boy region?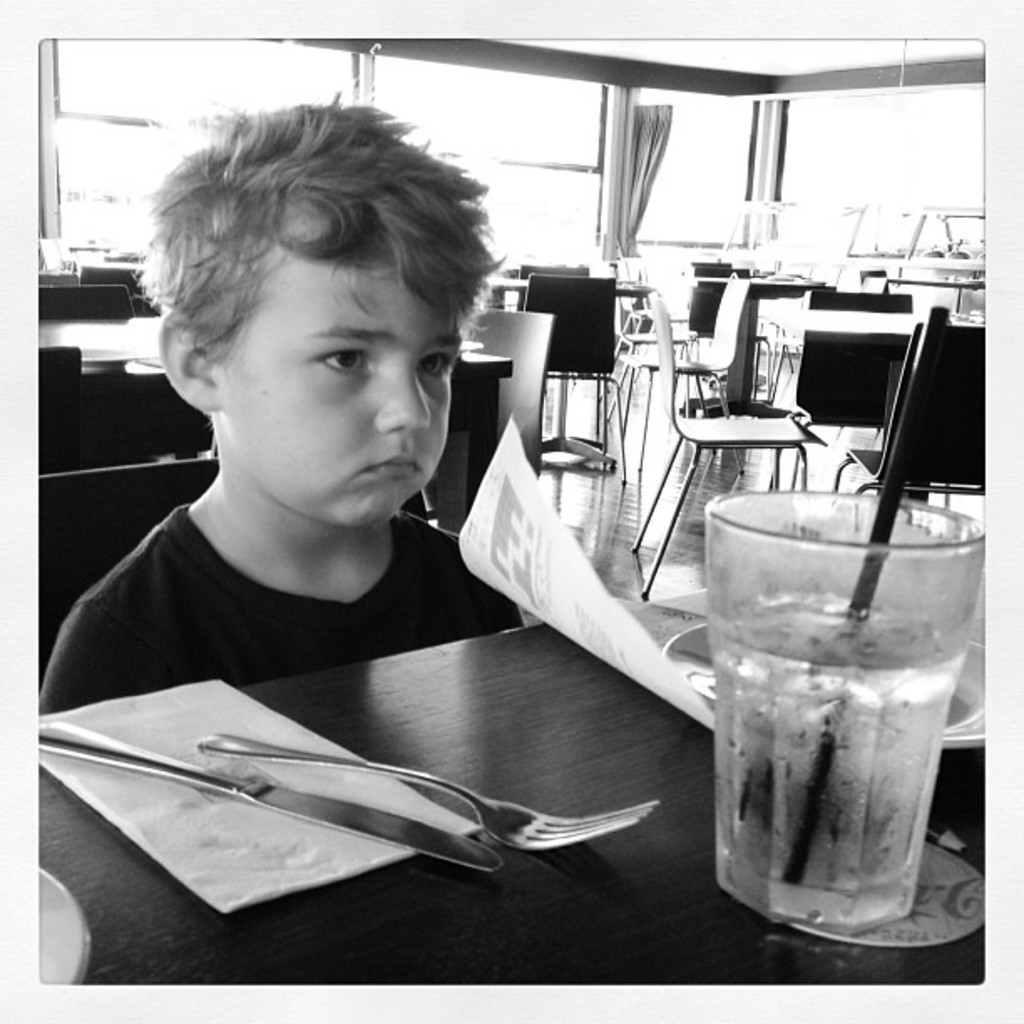
[28, 97, 545, 691]
